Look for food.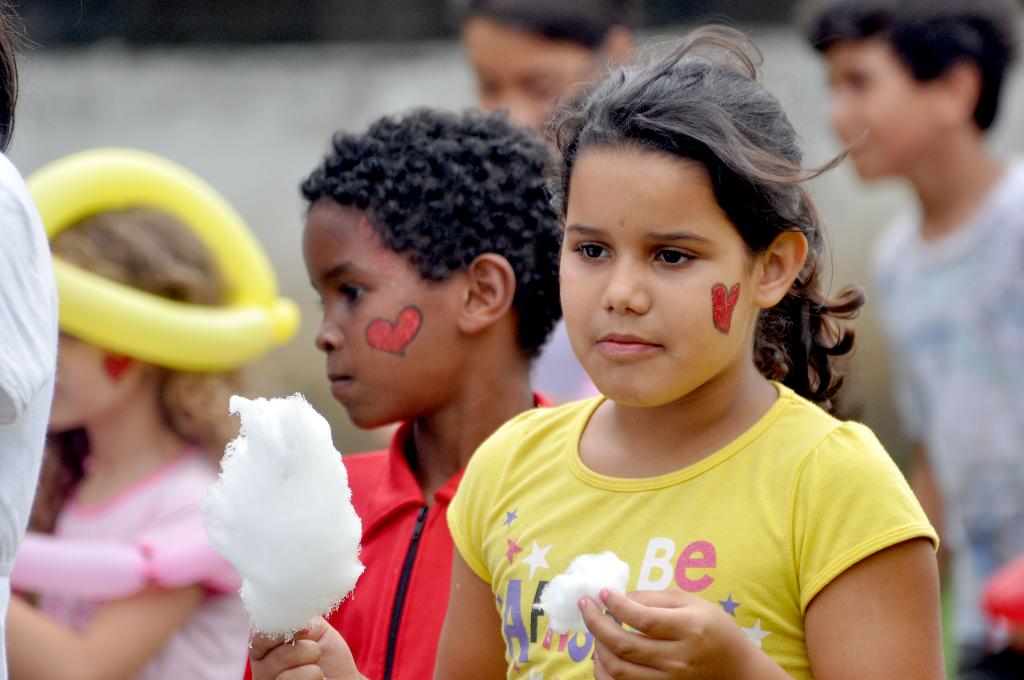
Found: left=197, top=396, right=352, bottom=638.
